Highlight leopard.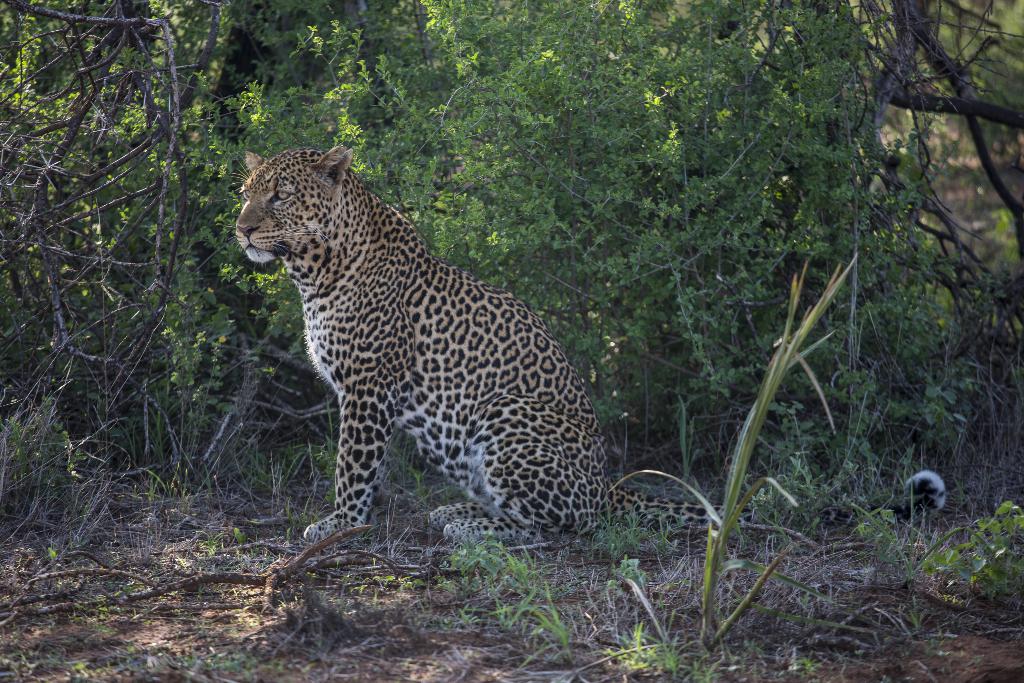
Highlighted region: [239,140,953,532].
